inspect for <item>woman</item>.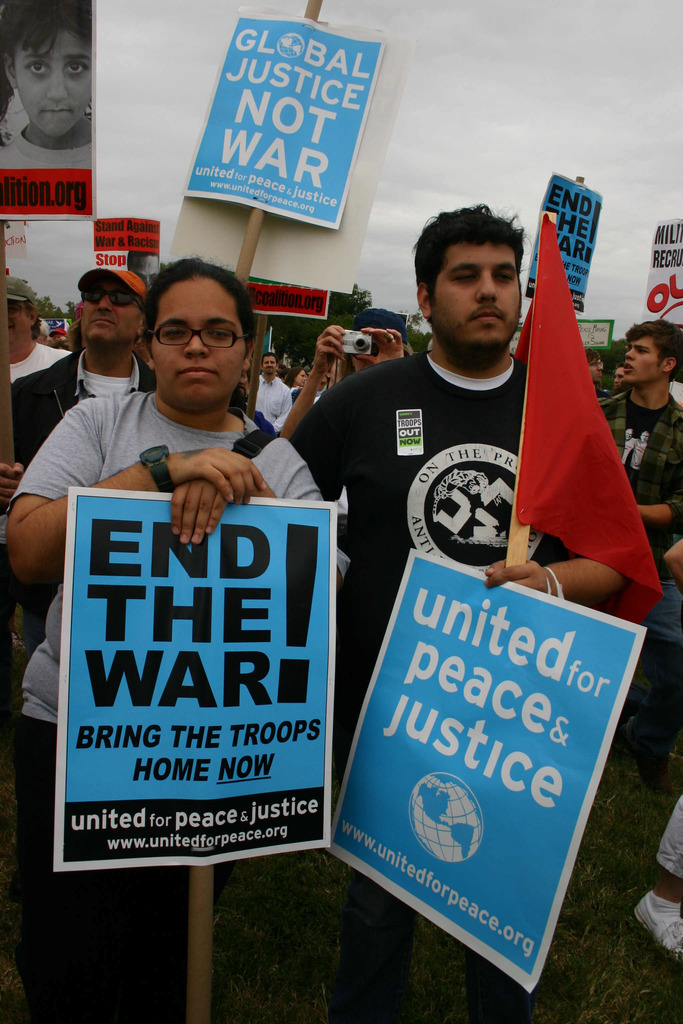
Inspection: 0,258,333,1023.
